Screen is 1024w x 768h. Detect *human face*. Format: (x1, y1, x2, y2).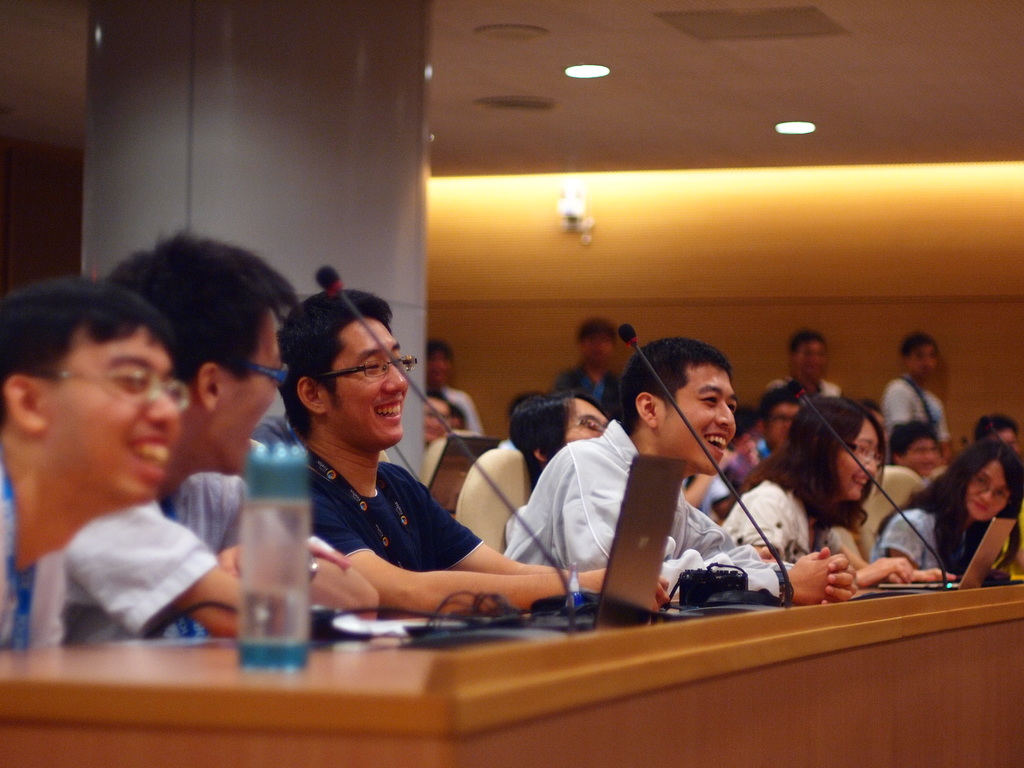
(655, 367, 737, 474).
